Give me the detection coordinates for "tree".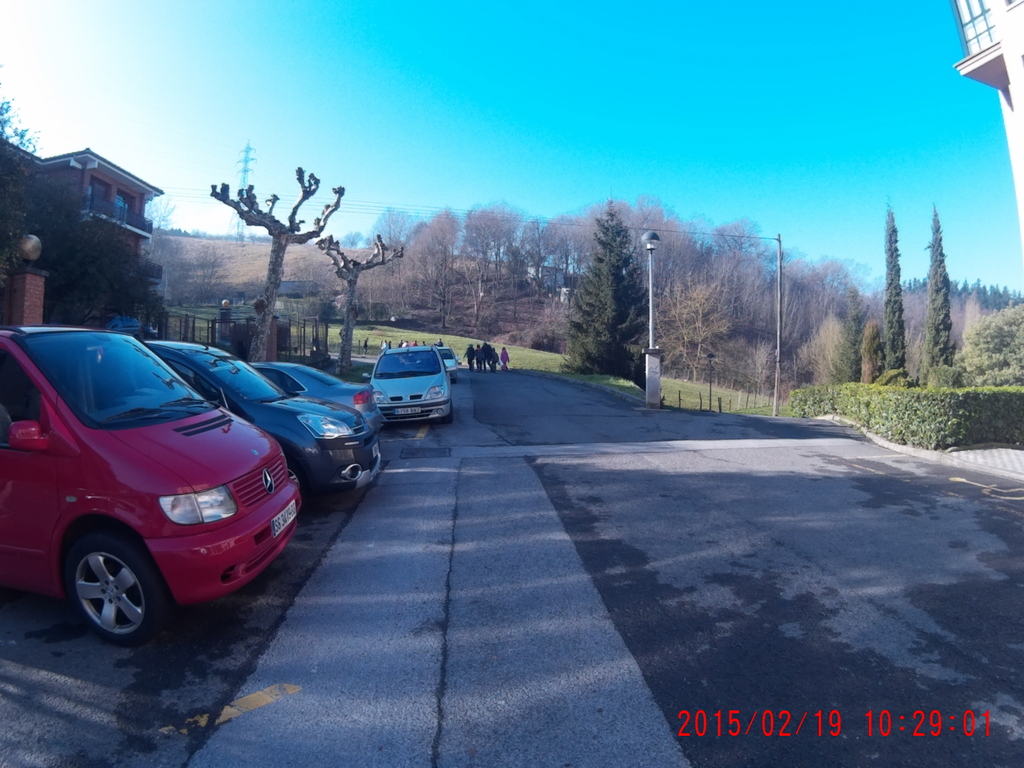
Rect(886, 204, 911, 392).
